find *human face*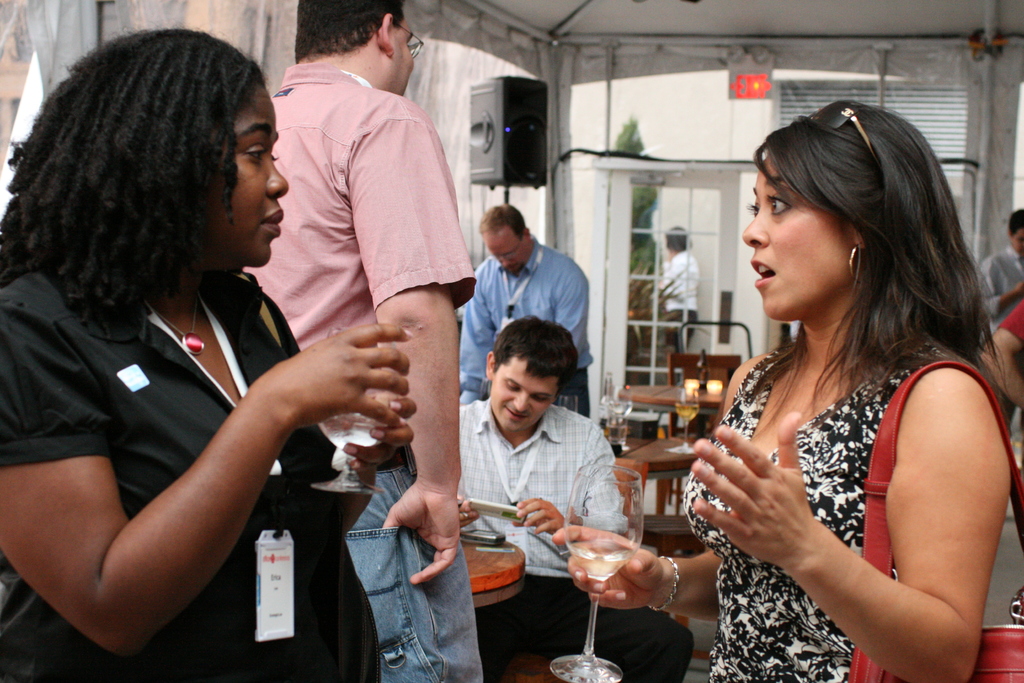
Rect(388, 15, 420, 99)
